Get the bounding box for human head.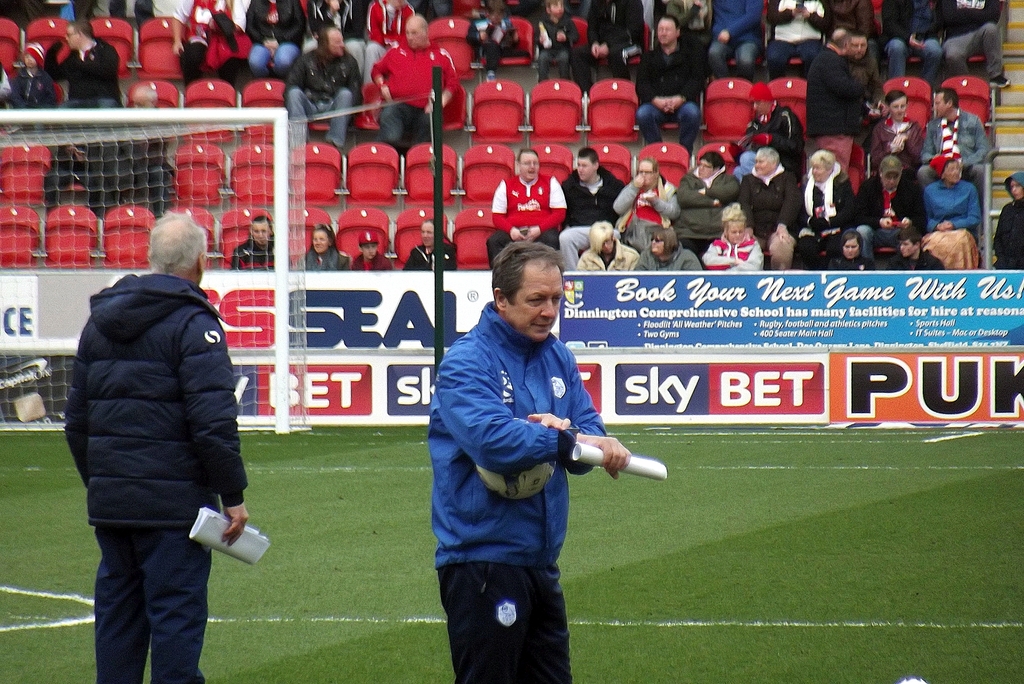
[x1=650, y1=229, x2=676, y2=256].
